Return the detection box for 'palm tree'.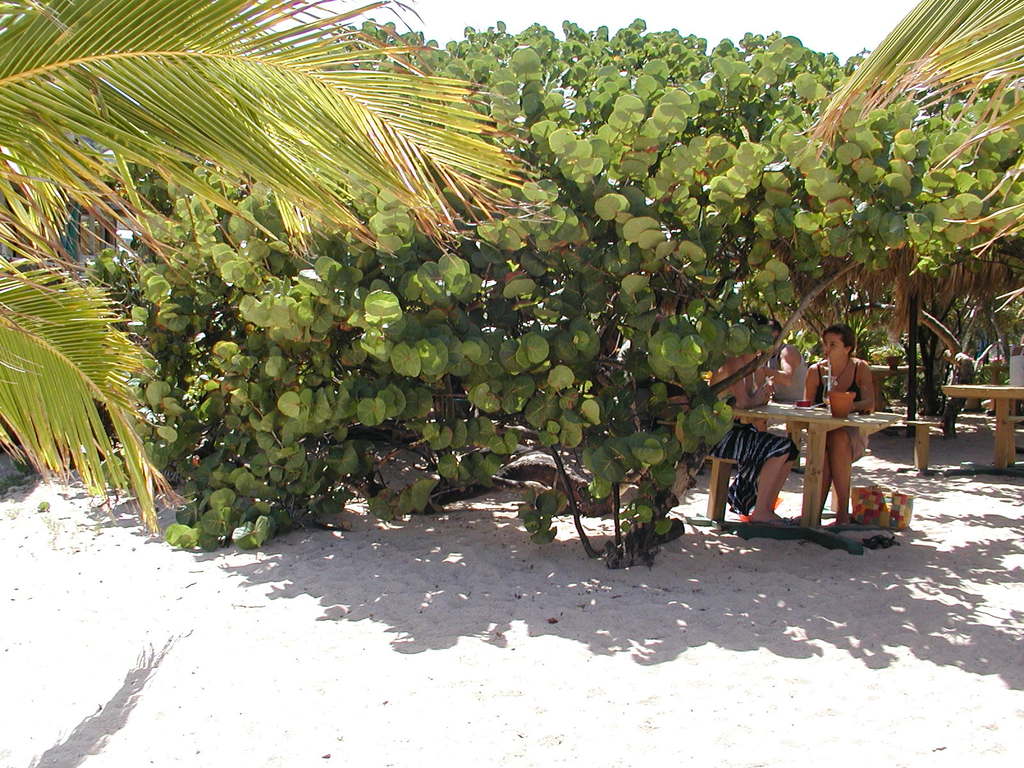
(left=0, top=0, right=520, bottom=513).
